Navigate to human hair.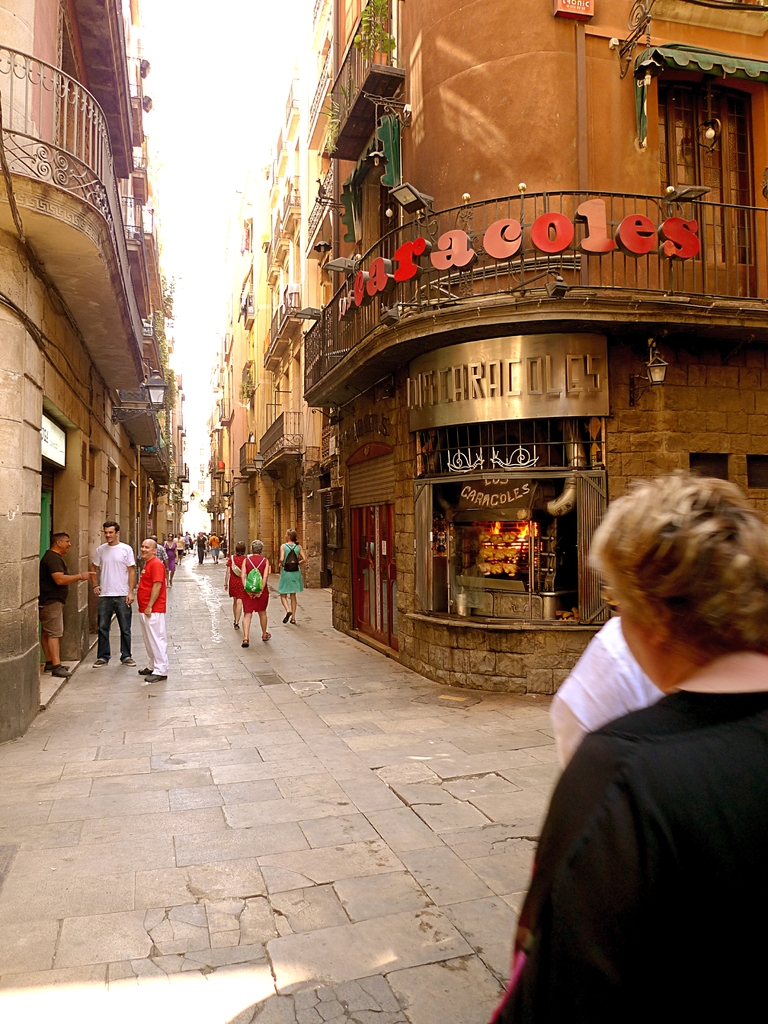
Navigation target: {"left": 167, "top": 533, "right": 175, "bottom": 541}.
